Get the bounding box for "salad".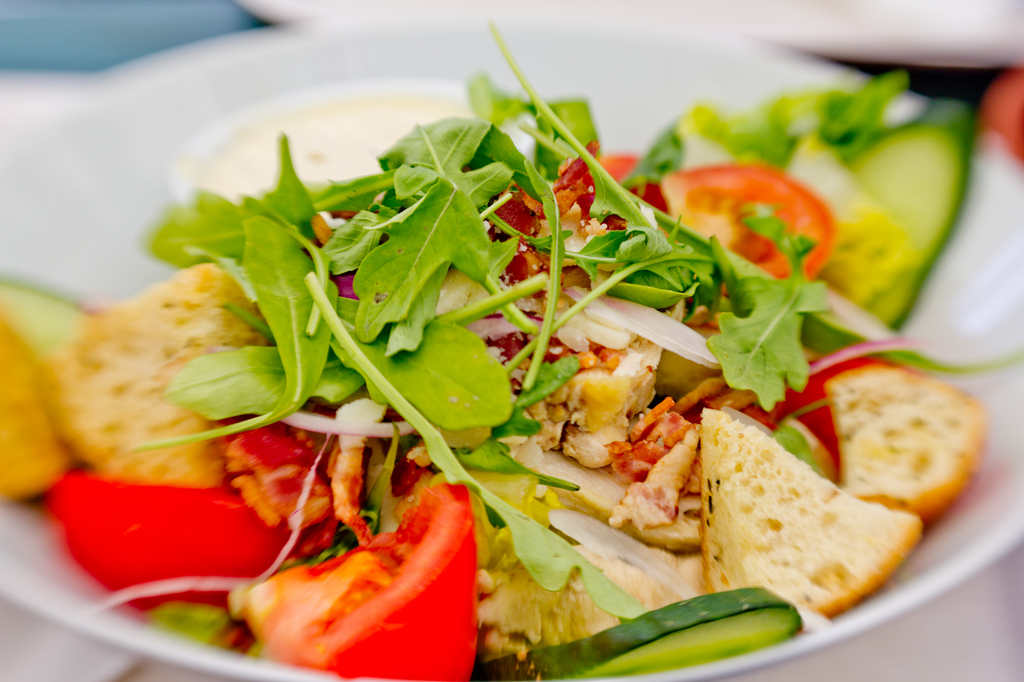
(x1=0, y1=4, x2=995, y2=681).
